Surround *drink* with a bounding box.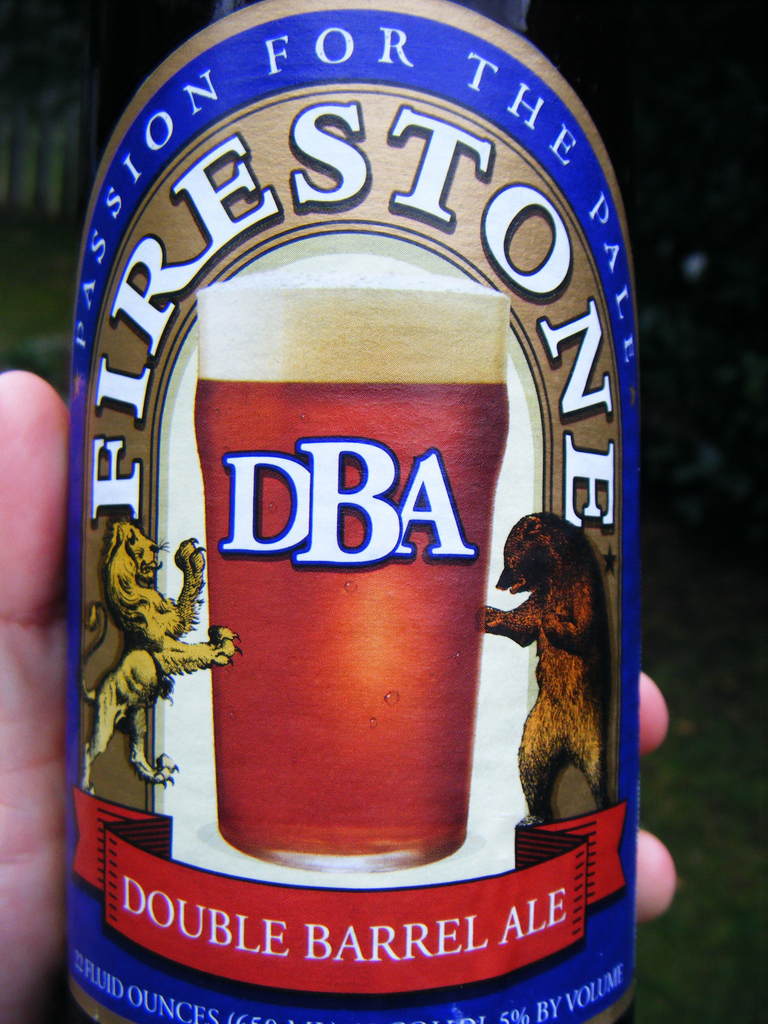
47 25 660 980.
